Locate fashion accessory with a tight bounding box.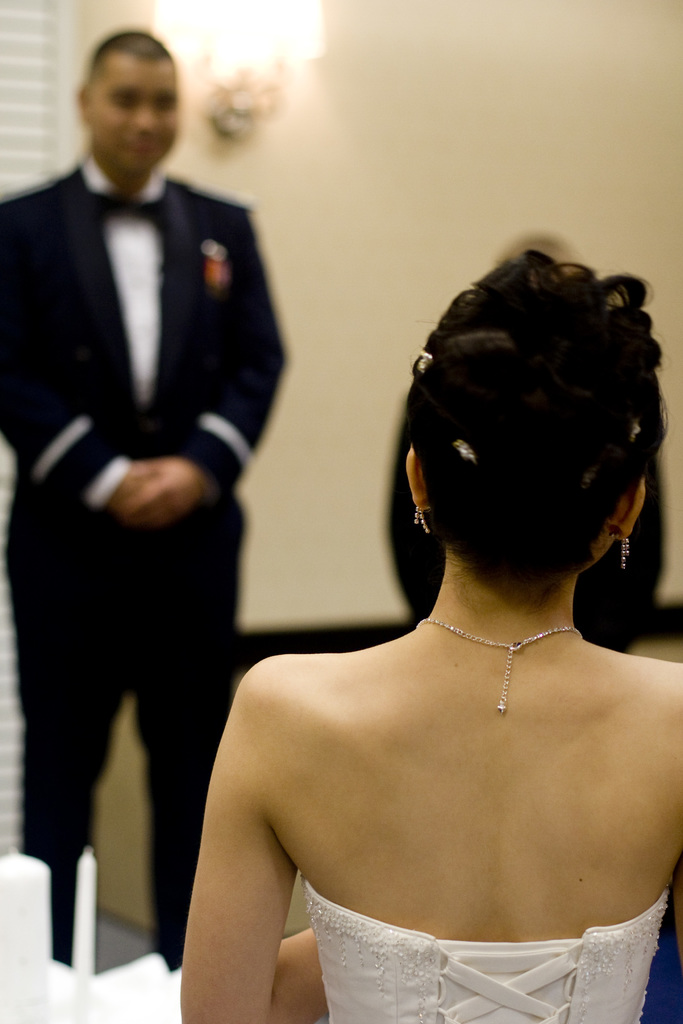
{"x1": 414, "y1": 620, "x2": 589, "y2": 719}.
